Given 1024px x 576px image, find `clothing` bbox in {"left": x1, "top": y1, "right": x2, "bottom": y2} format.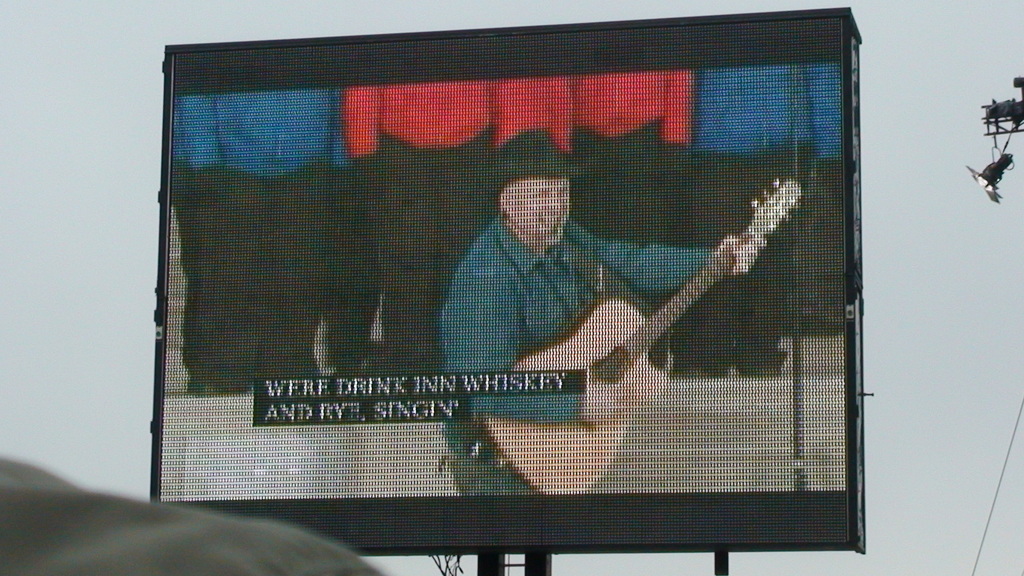
{"left": 493, "top": 76, "right": 570, "bottom": 148}.
